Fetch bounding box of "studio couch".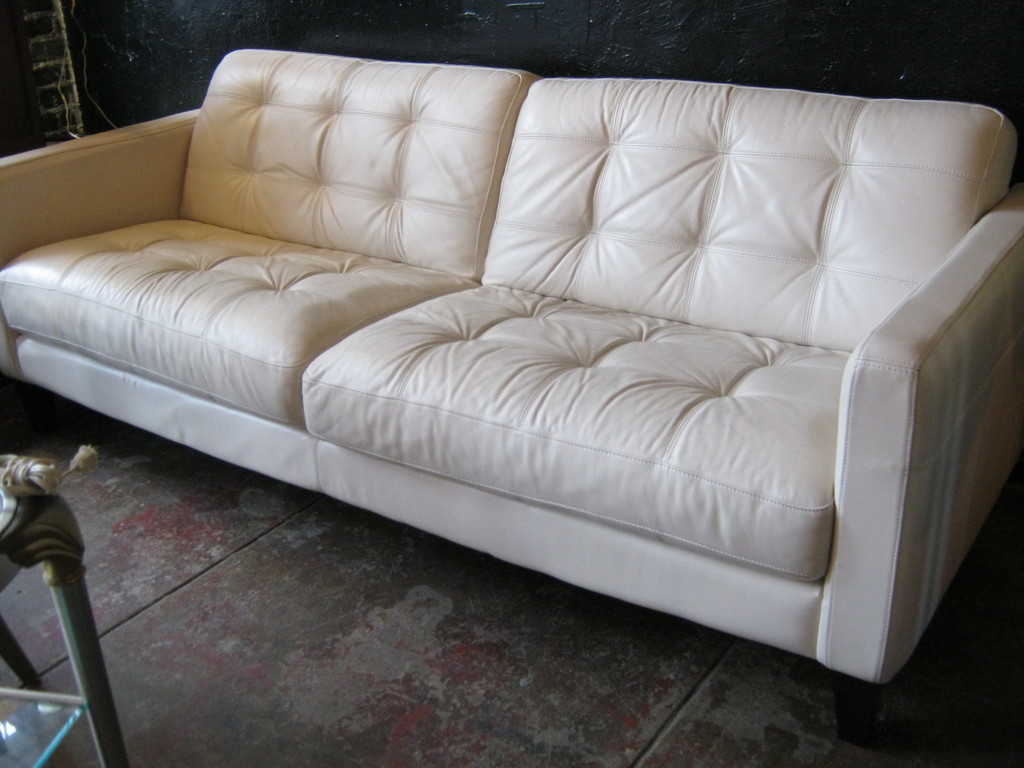
Bbox: [1,38,1023,756].
